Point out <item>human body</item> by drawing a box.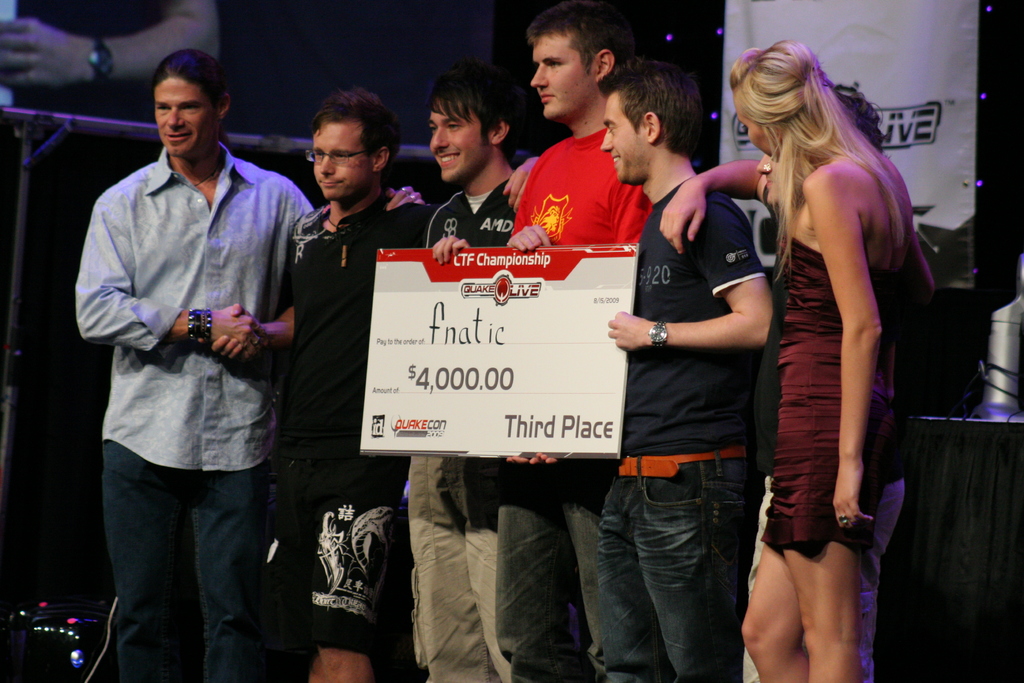
bbox(434, 0, 653, 682).
